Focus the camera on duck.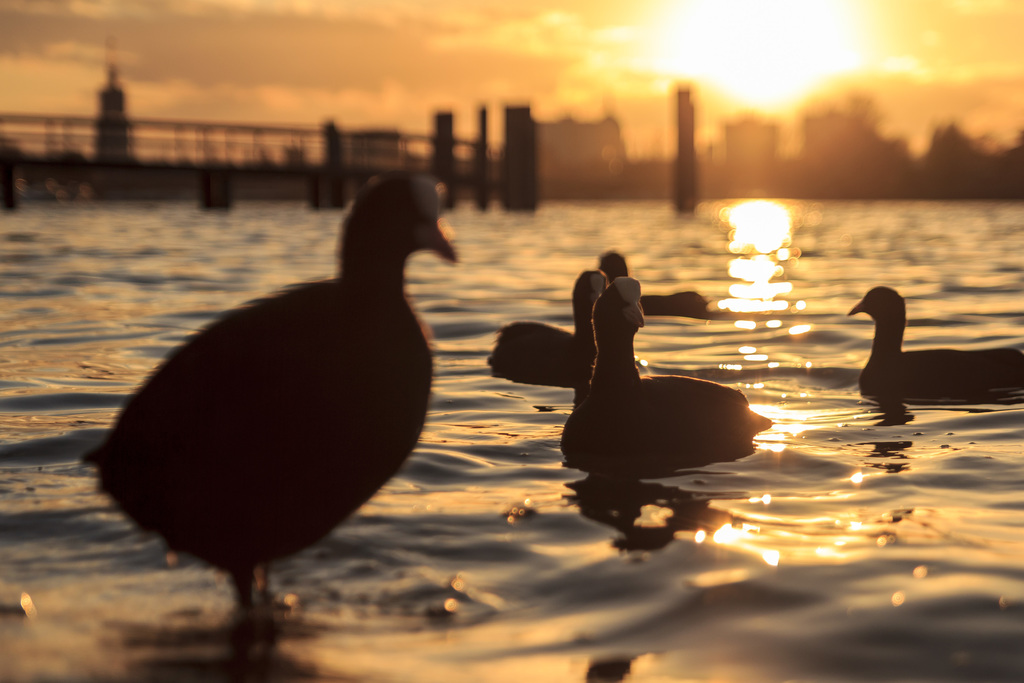
Focus region: rect(93, 164, 474, 637).
